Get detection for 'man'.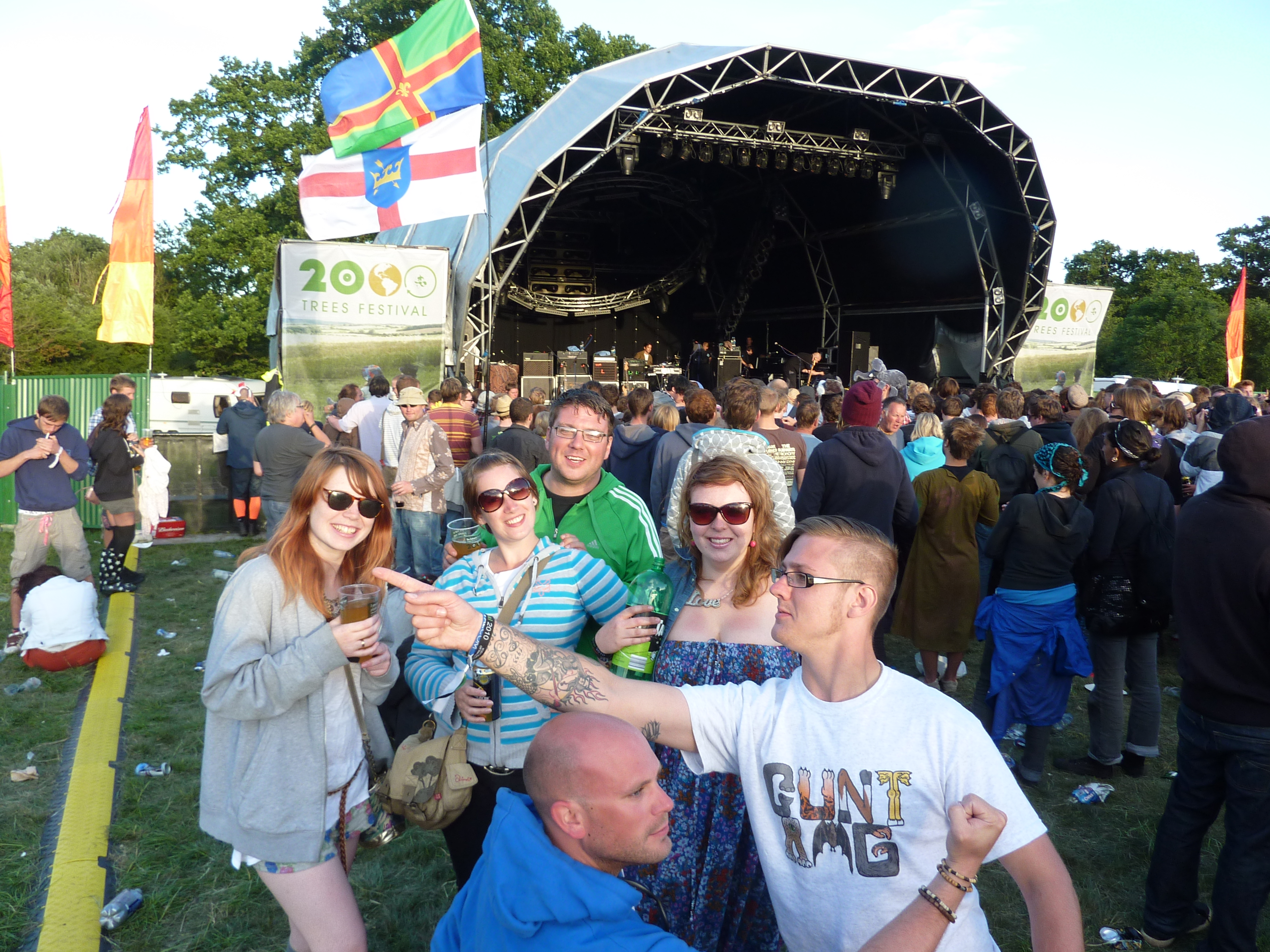
Detection: left=30, top=131, right=53, bottom=204.
